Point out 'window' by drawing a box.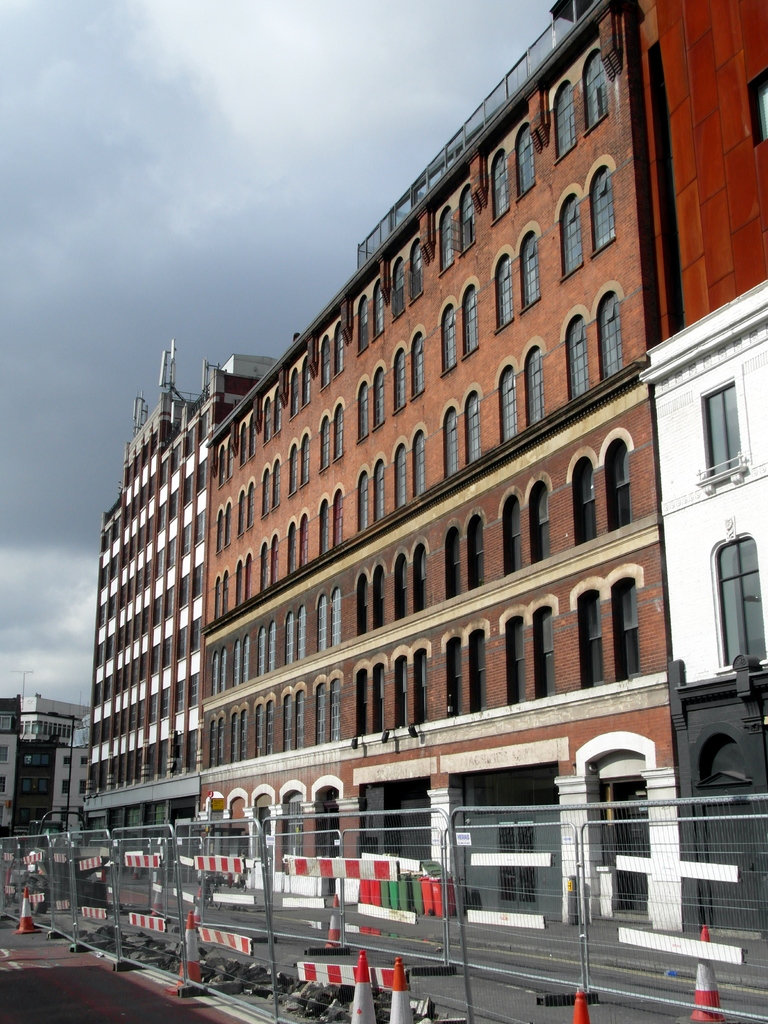
bbox(525, 344, 547, 431).
